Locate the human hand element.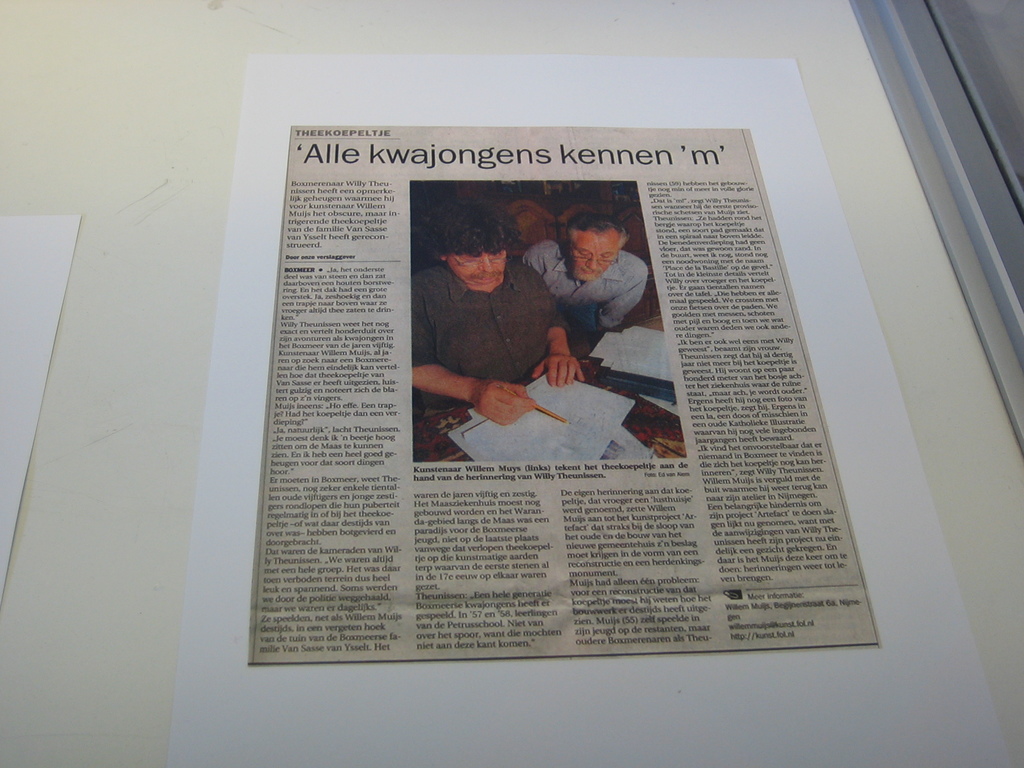
Element bbox: l=471, t=374, r=536, b=428.
